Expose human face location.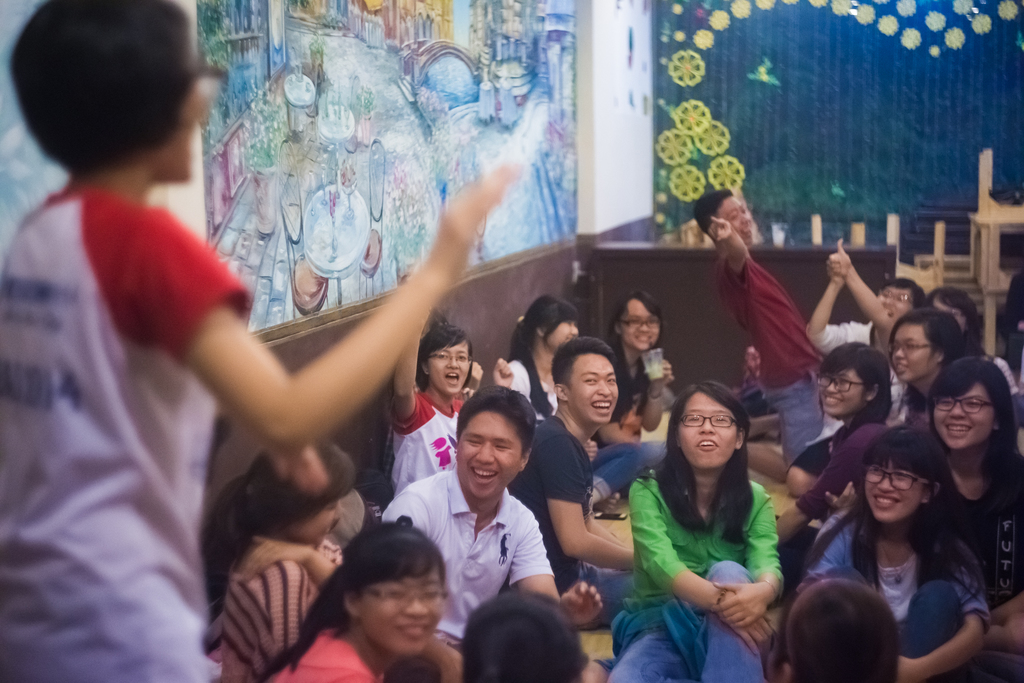
Exposed at (left=865, top=452, right=924, bottom=522).
